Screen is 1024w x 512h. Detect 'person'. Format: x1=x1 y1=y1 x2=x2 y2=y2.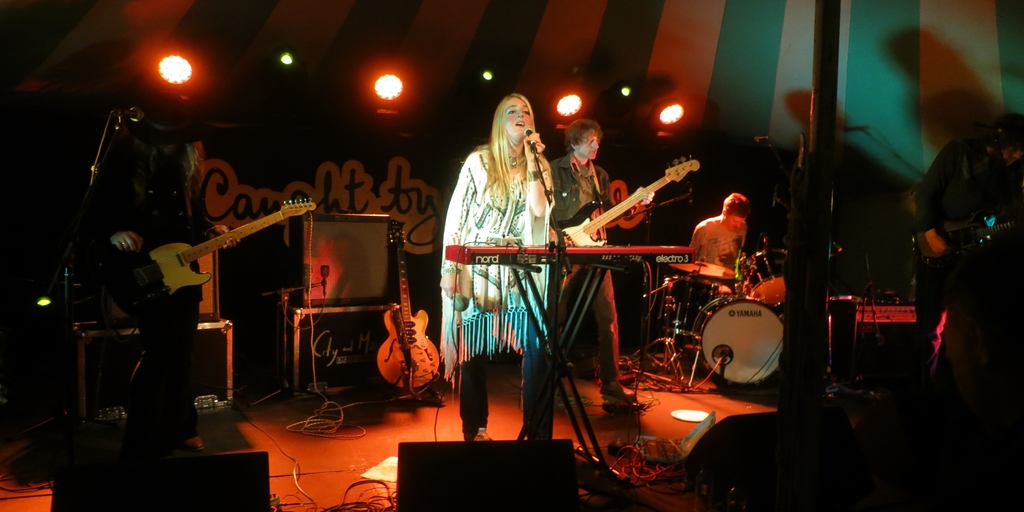
x1=689 y1=193 x2=747 y2=330.
